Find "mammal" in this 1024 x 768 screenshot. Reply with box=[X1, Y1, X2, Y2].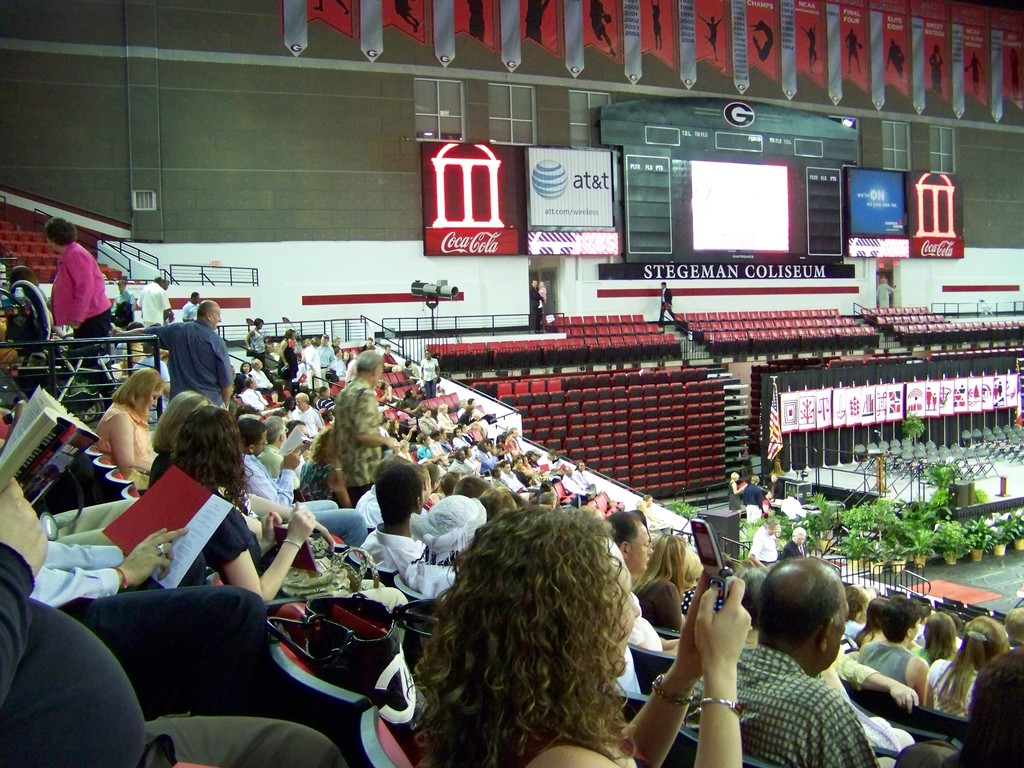
box=[874, 273, 893, 311].
